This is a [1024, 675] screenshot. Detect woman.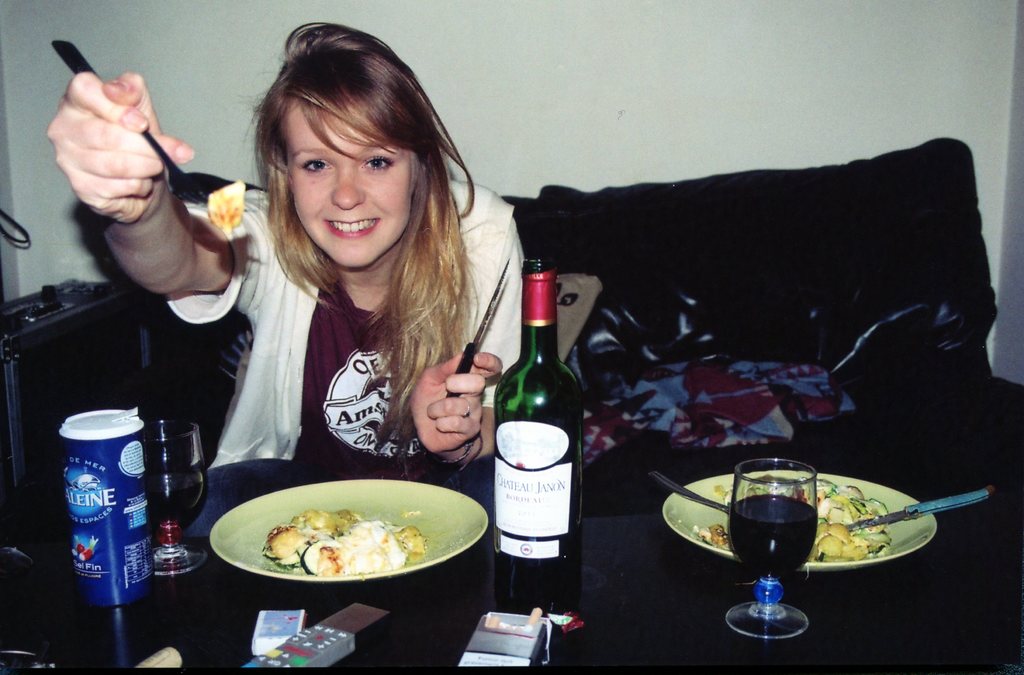
x1=107 y1=17 x2=585 y2=608.
